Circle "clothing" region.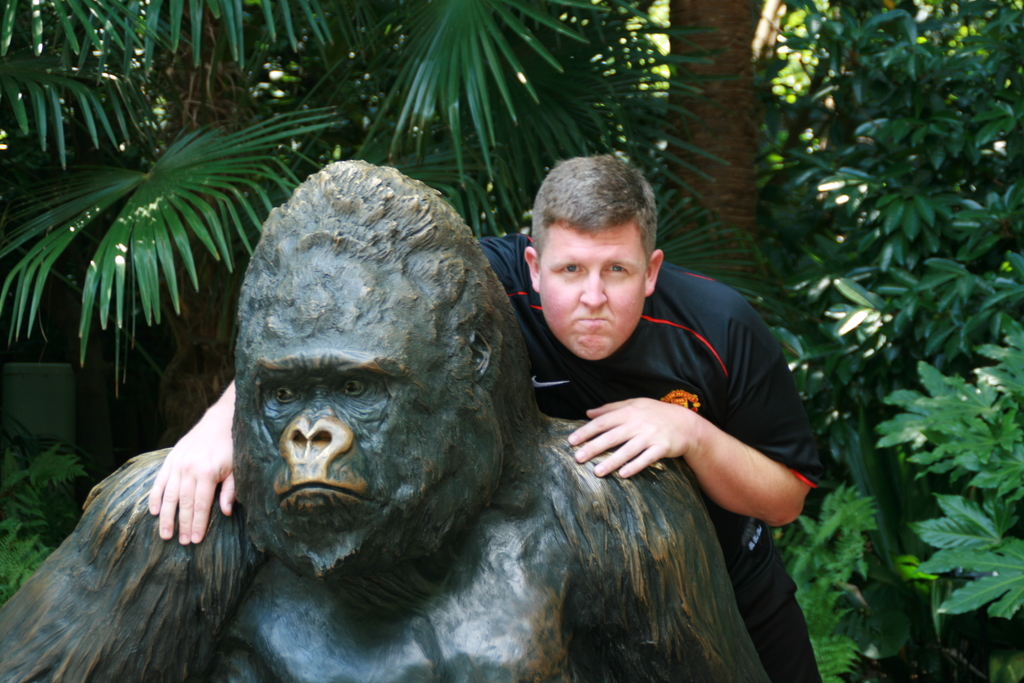
Region: box=[474, 233, 824, 682].
